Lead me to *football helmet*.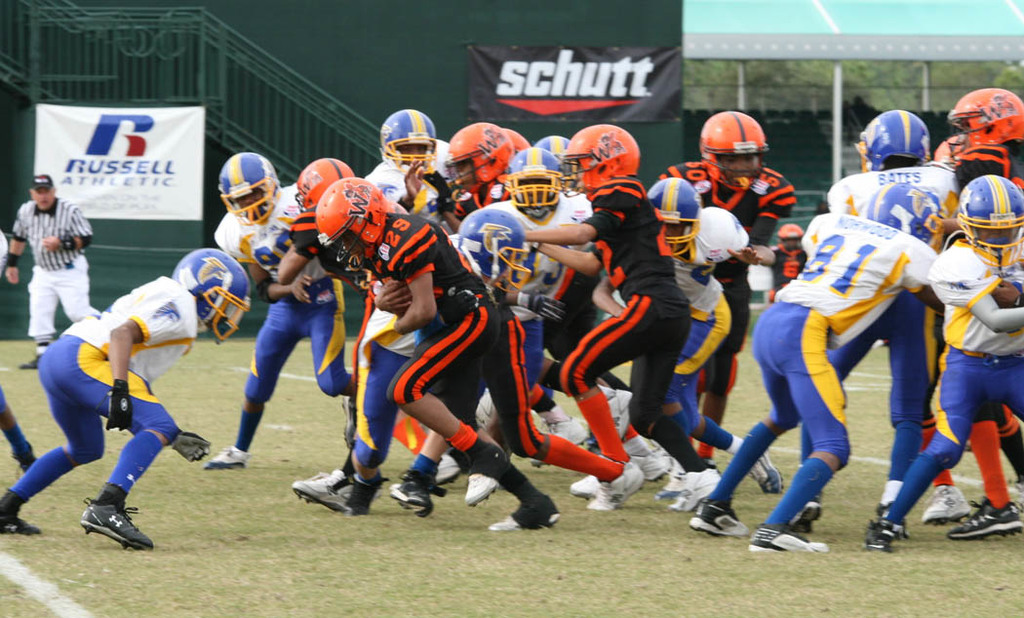
Lead to BBox(172, 249, 253, 335).
